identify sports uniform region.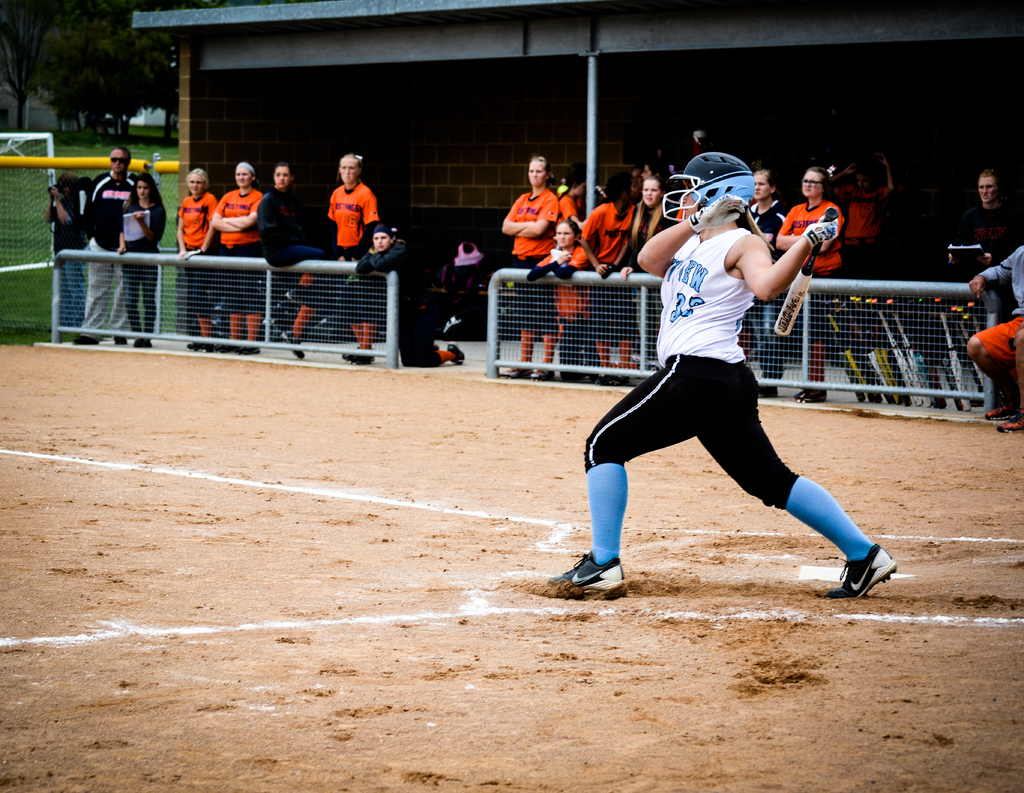
Region: 545,147,898,597.
